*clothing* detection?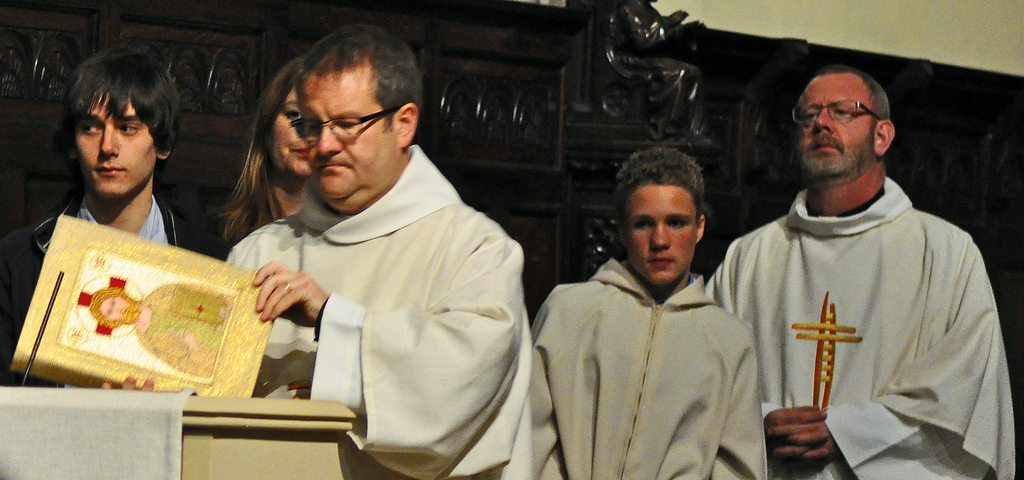
[x1=226, y1=144, x2=552, y2=479]
